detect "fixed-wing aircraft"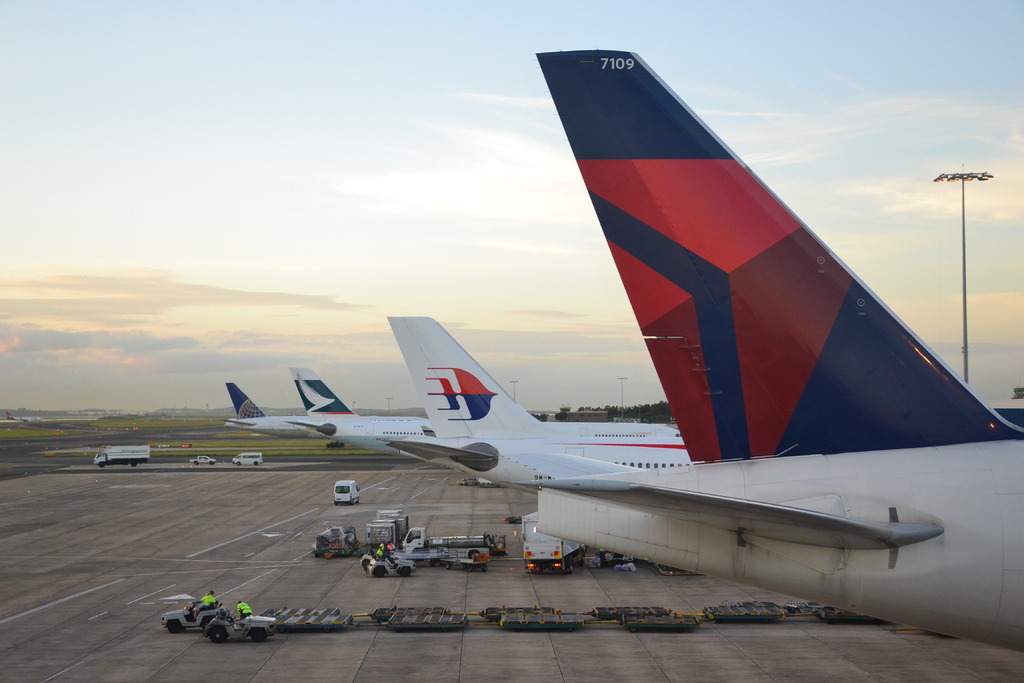
{"left": 383, "top": 436, "right": 650, "bottom": 495}
